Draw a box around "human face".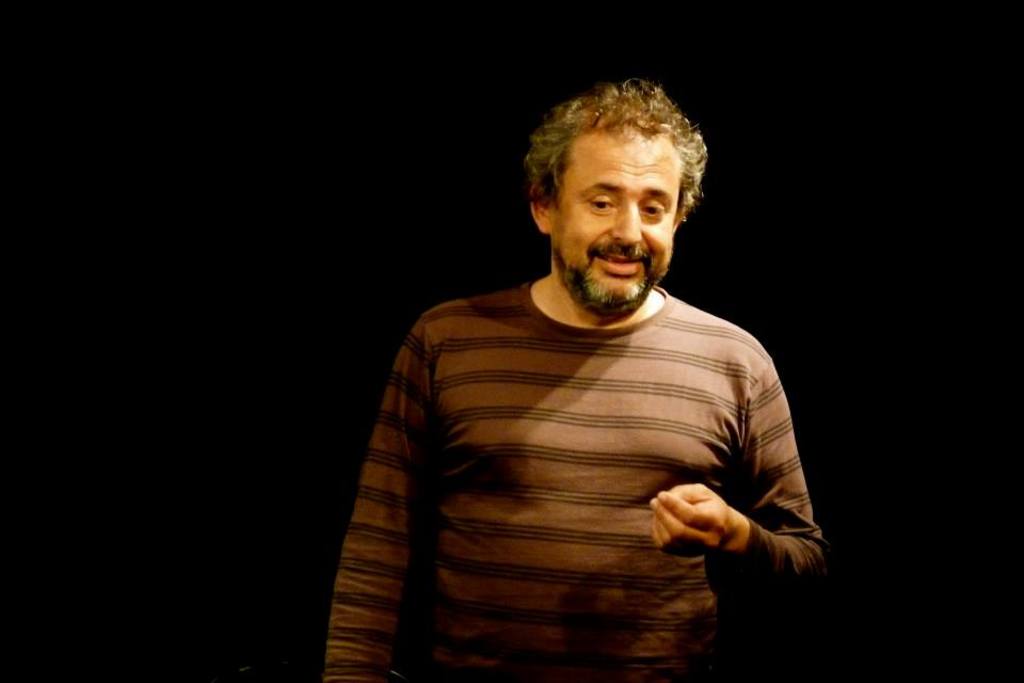
<box>553,133,678,312</box>.
